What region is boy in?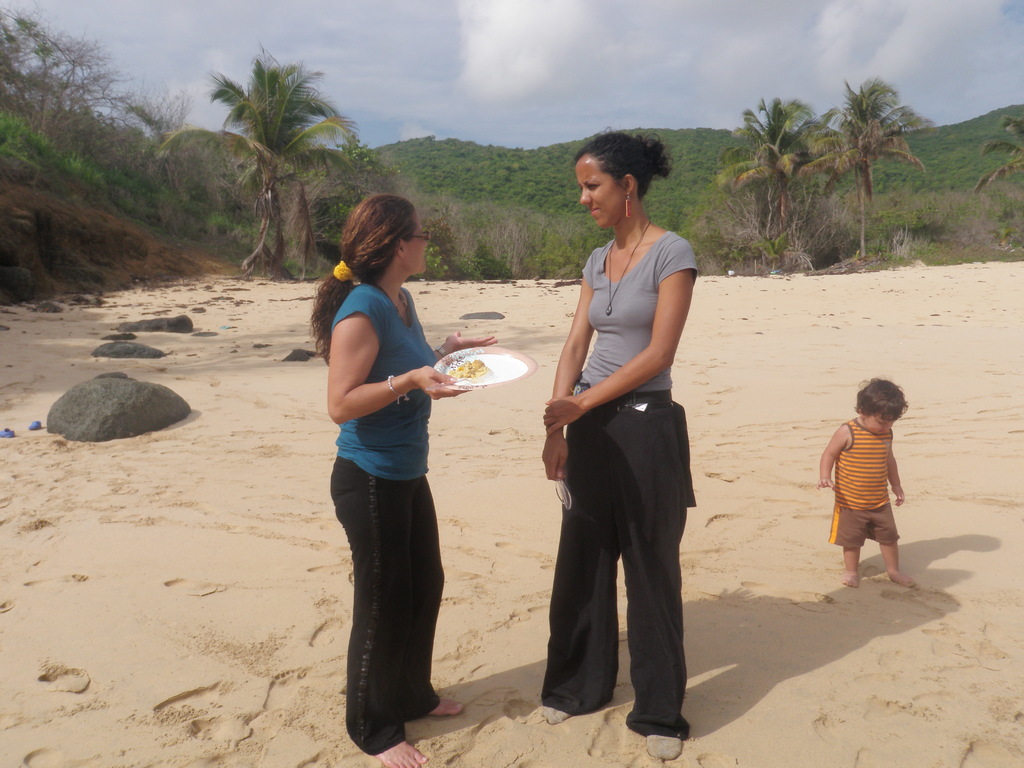
[x1=816, y1=376, x2=918, y2=593].
